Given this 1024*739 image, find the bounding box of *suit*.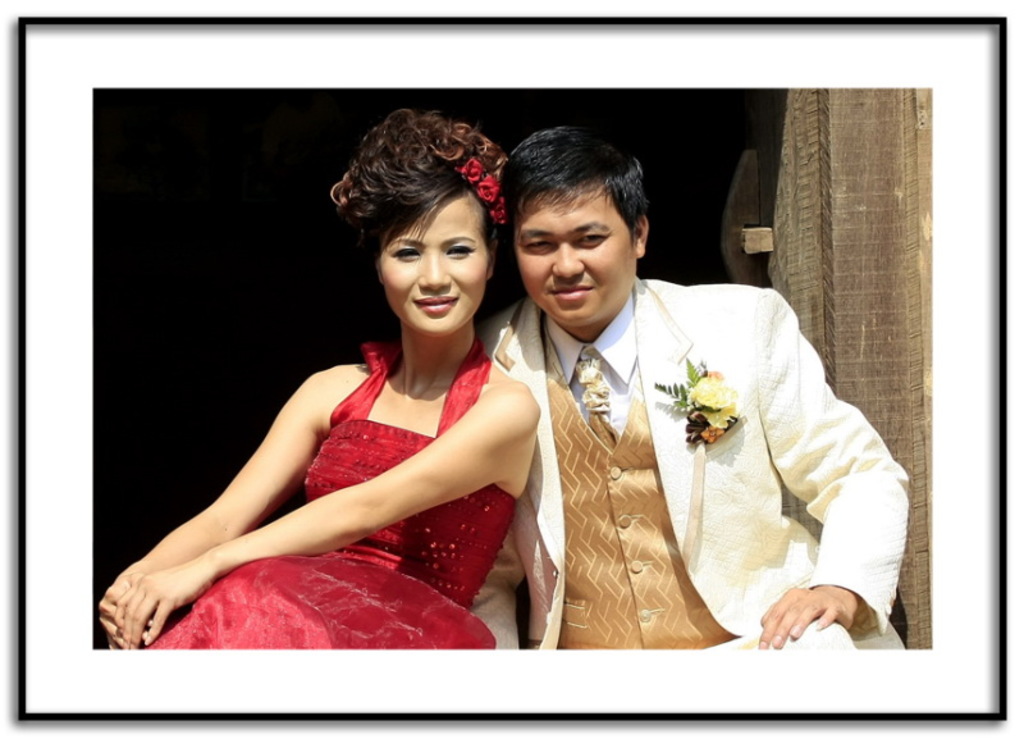
detection(484, 205, 877, 654).
